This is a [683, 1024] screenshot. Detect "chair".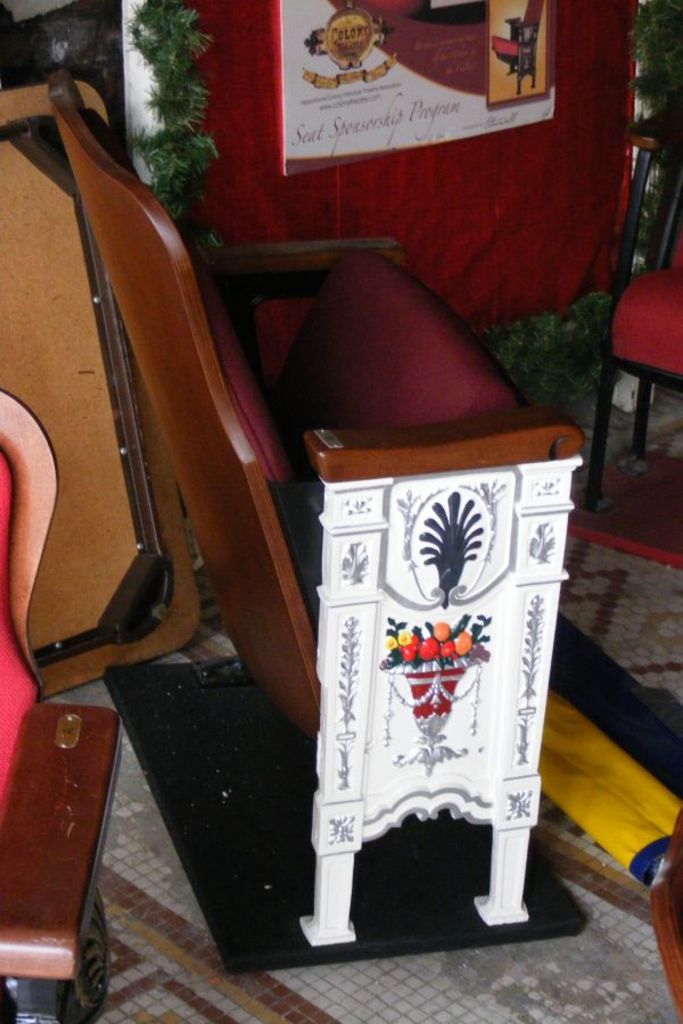
571/86/682/509.
